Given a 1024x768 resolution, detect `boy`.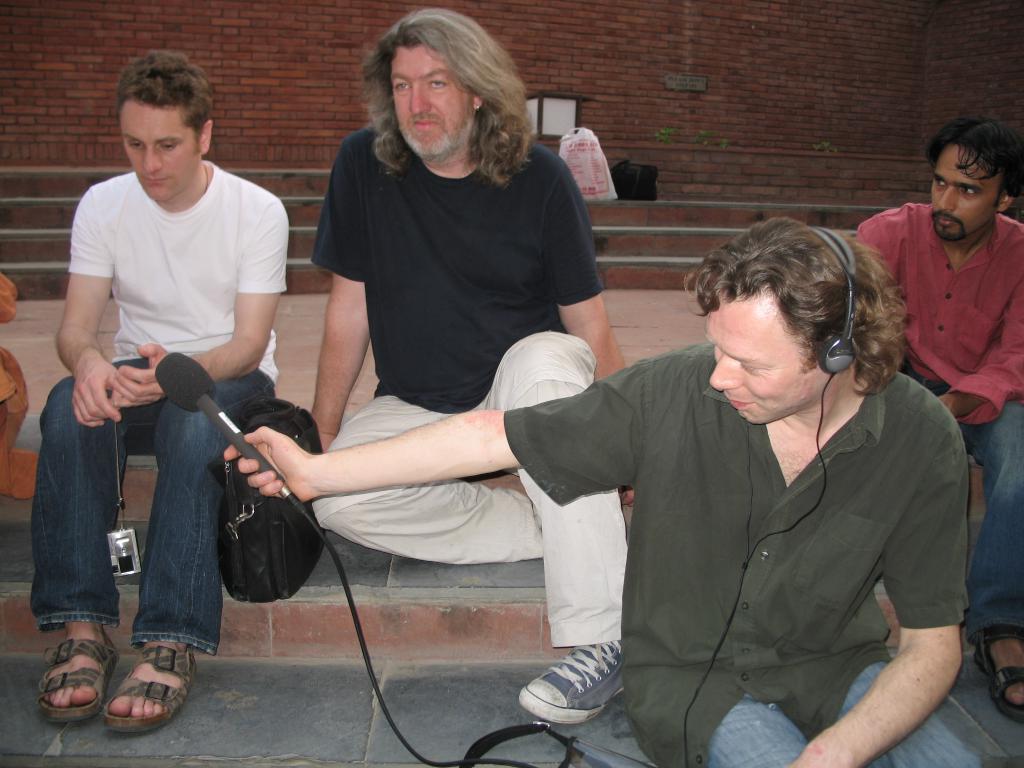
[left=28, top=53, right=288, bottom=734].
